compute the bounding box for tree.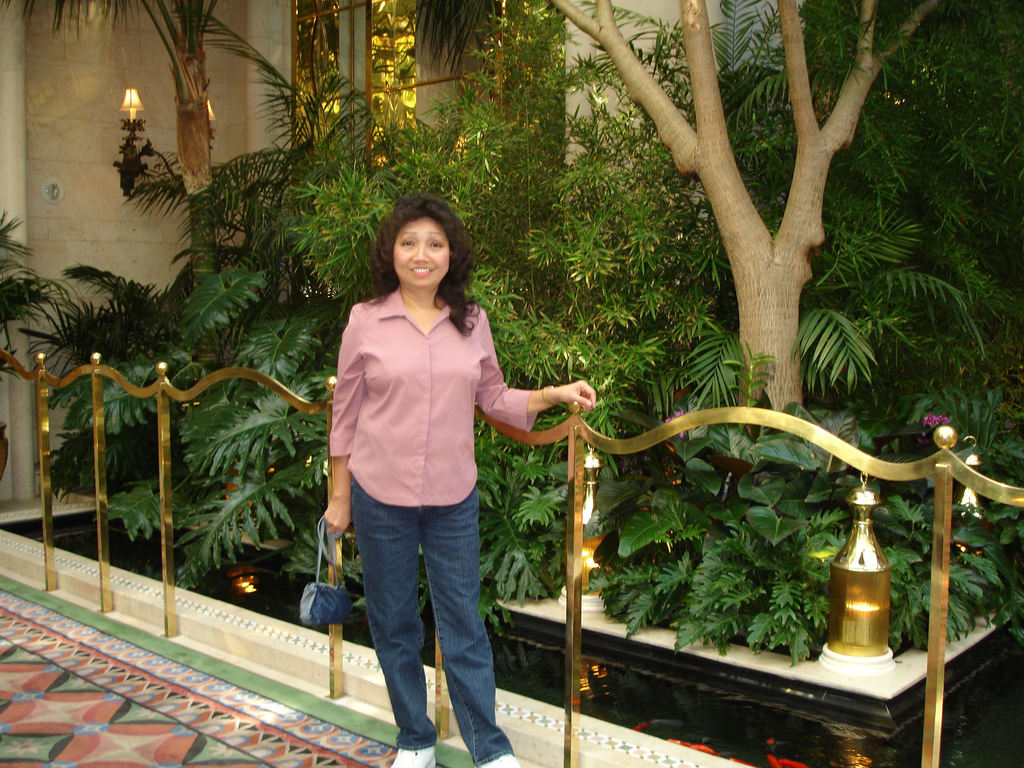
<region>0, 0, 499, 525</region>.
